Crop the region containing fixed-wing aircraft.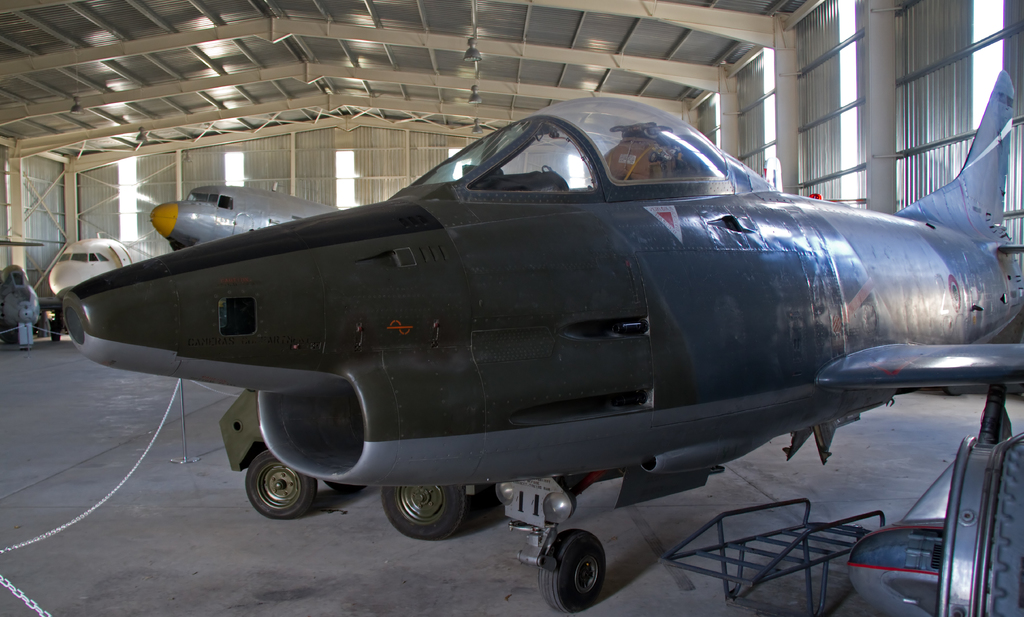
Crop region: rect(0, 236, 59, 345).
